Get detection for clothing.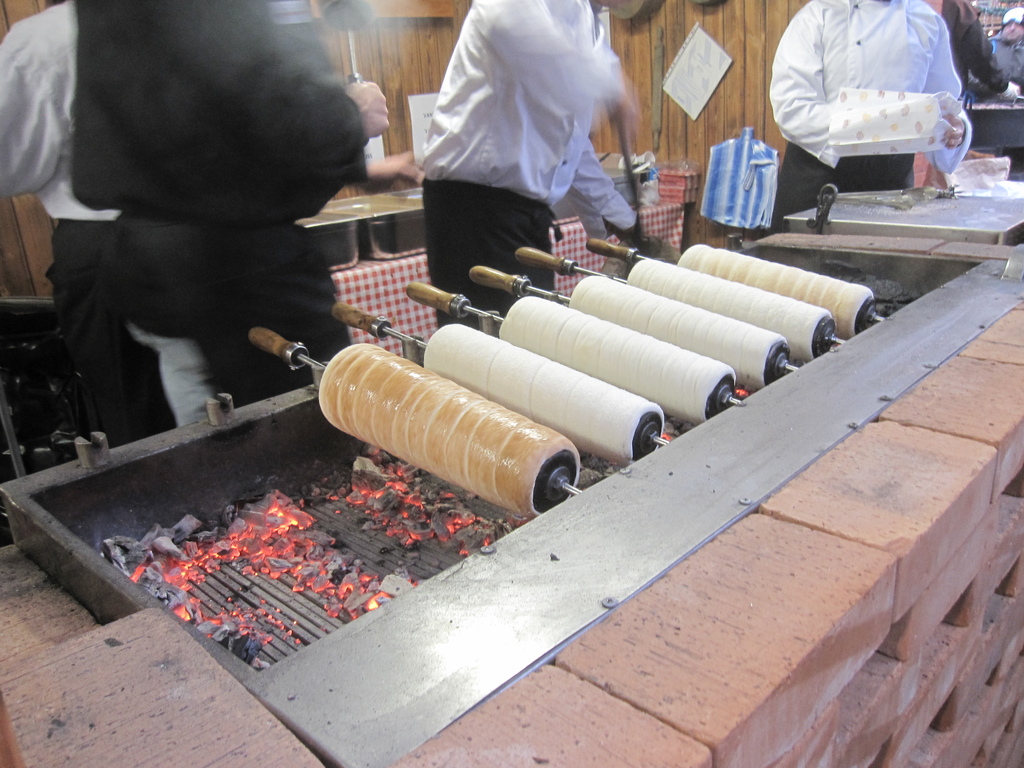
Detection: (x1=410, y1=0, x2=641, y2=333).
